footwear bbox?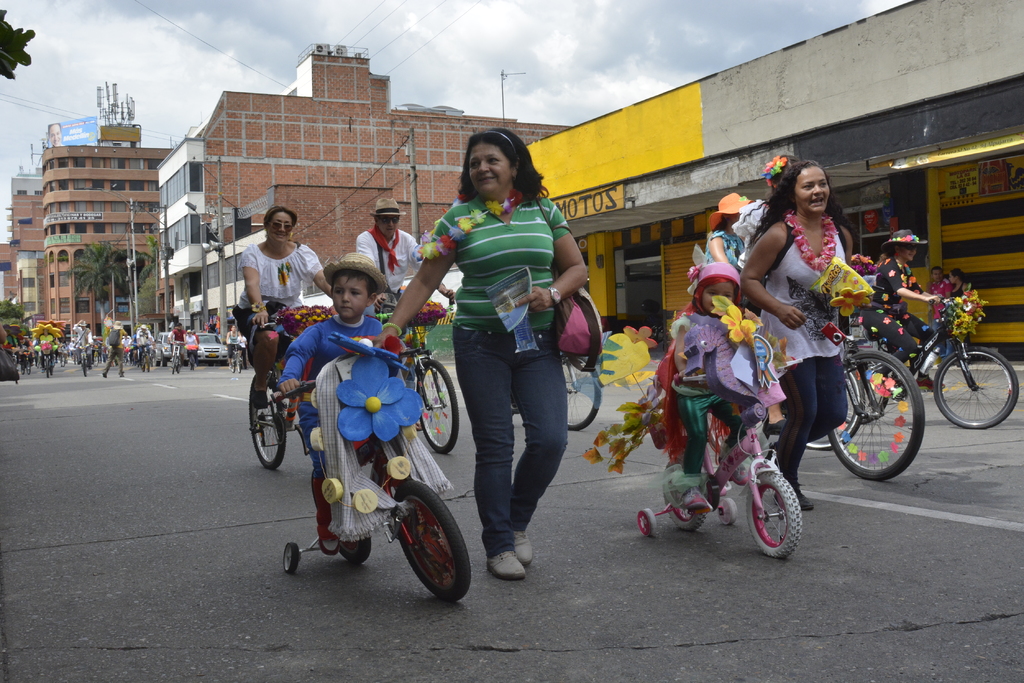
crop(678, 486, 713, 511)
